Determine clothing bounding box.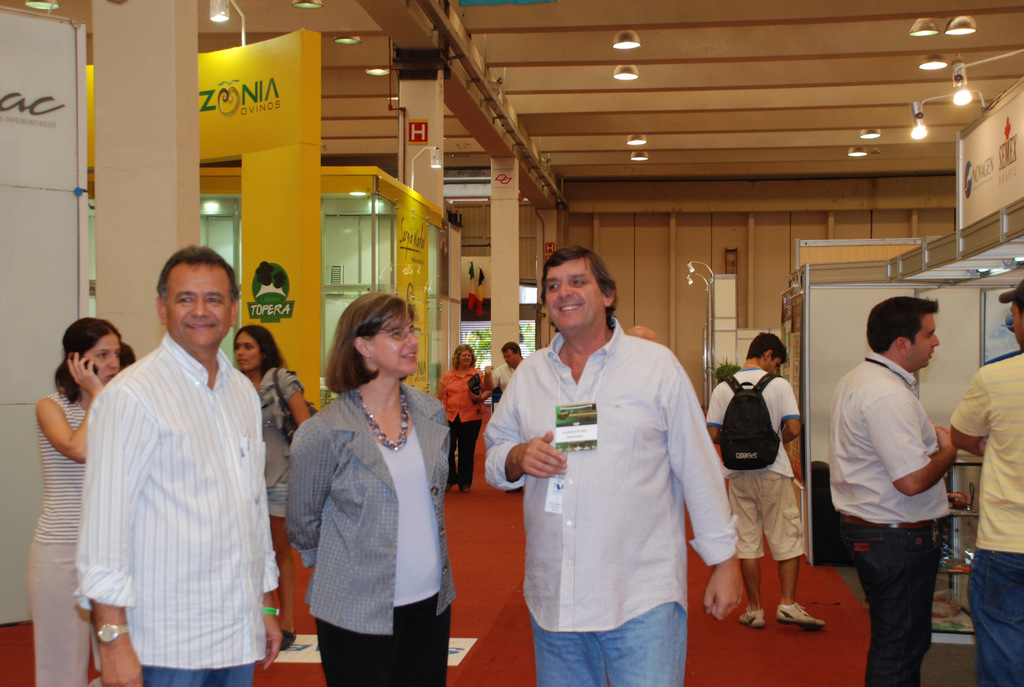
Determined: crop(705, 368, 805, 567).
